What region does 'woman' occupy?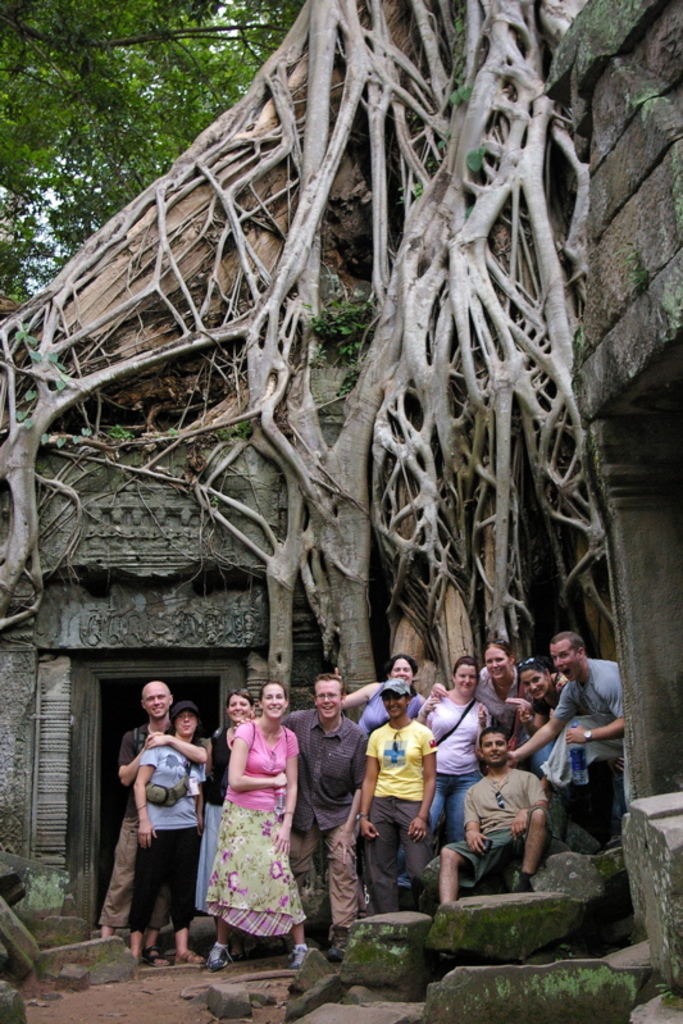
BBox(196, 692, 255, 930).
